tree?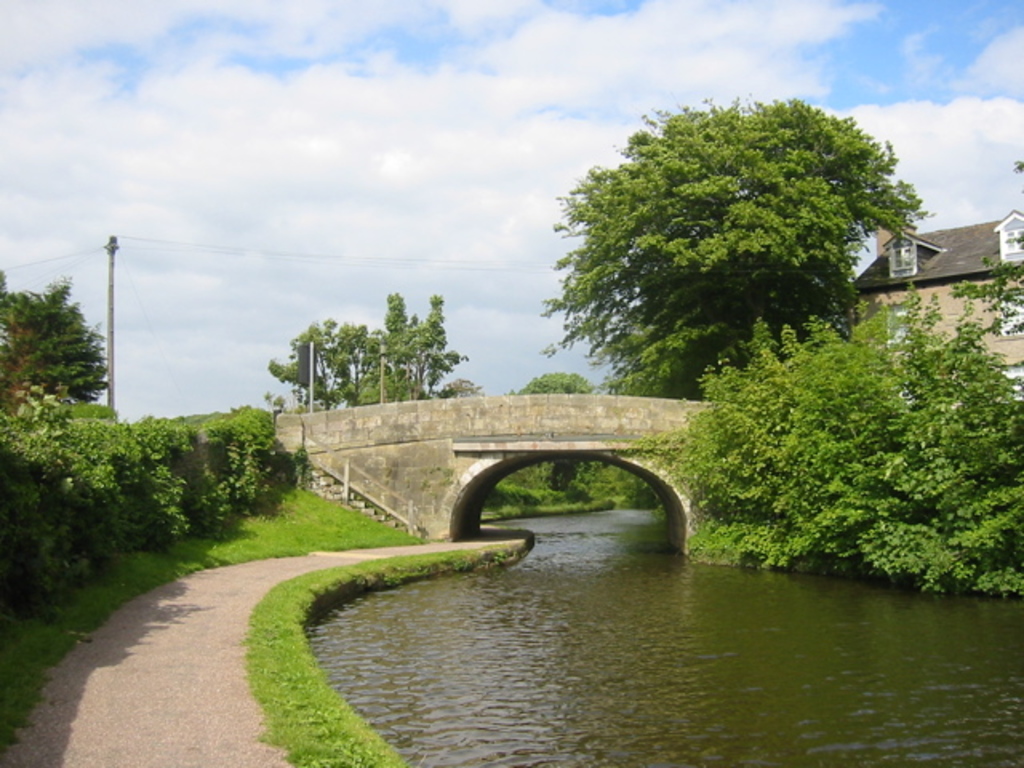
detection(678, 290, 1022, 595)
